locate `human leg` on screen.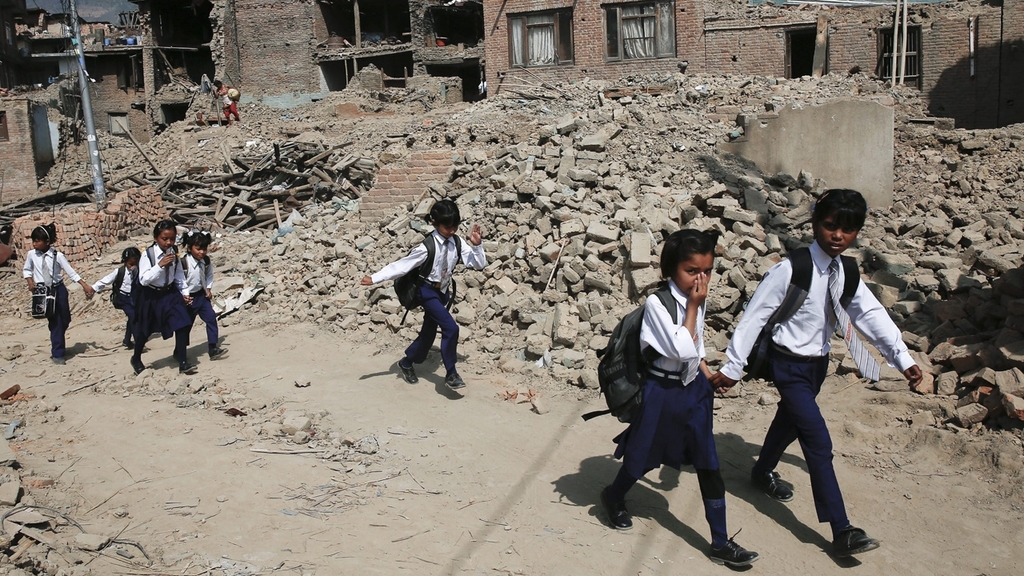
On screen at bbox=[431, 302, 458, 379].
